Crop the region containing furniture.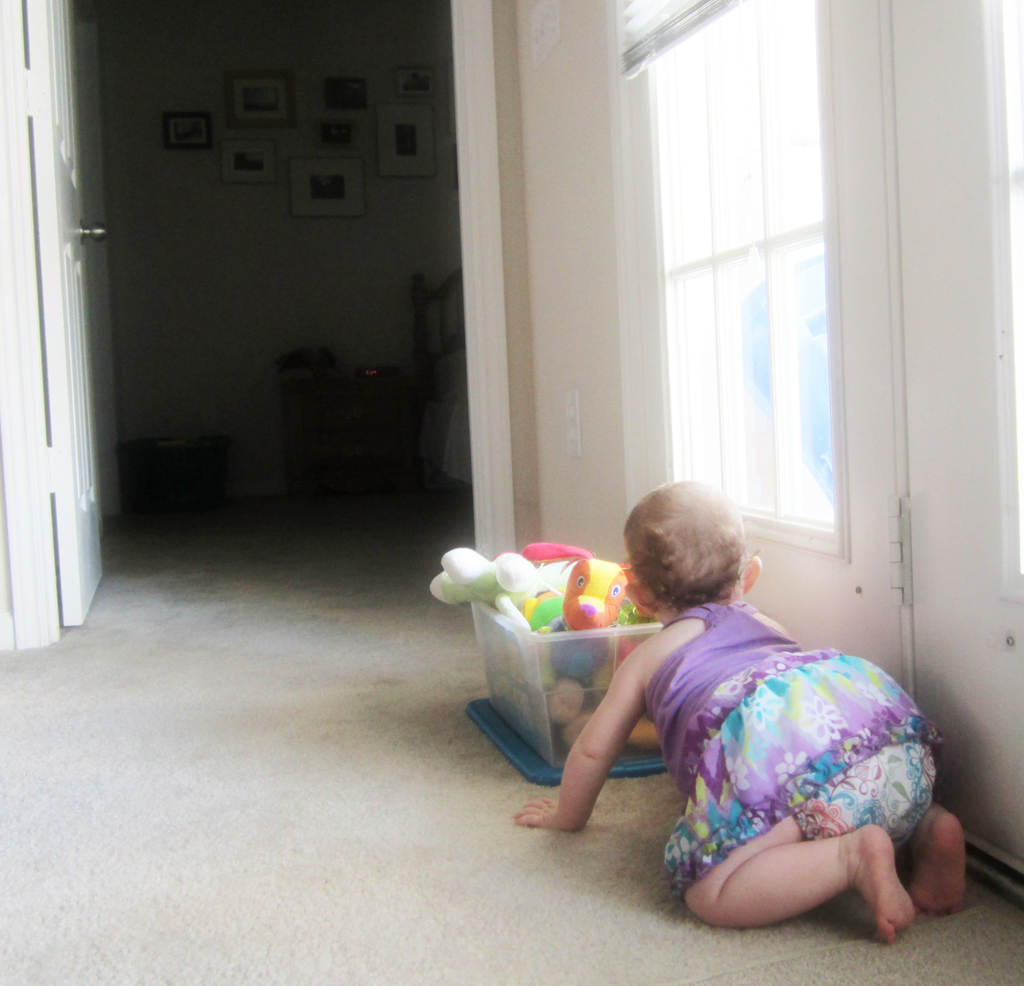
Crop region: bbox=(408, 268, 476, 480).
